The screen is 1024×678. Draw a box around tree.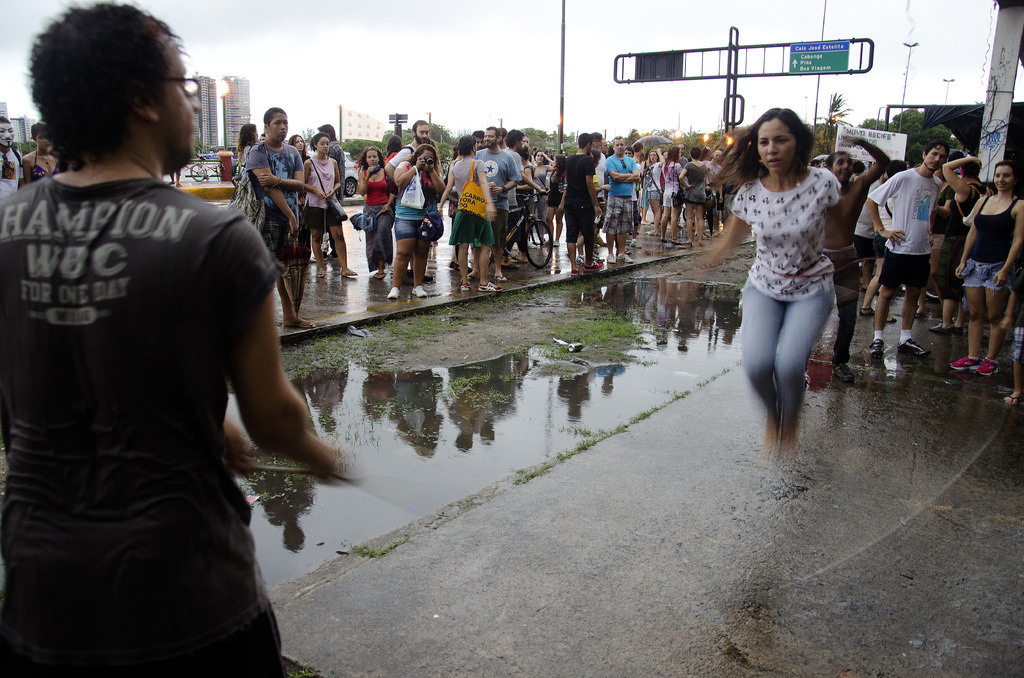
box(888, 108, 922, 133).
